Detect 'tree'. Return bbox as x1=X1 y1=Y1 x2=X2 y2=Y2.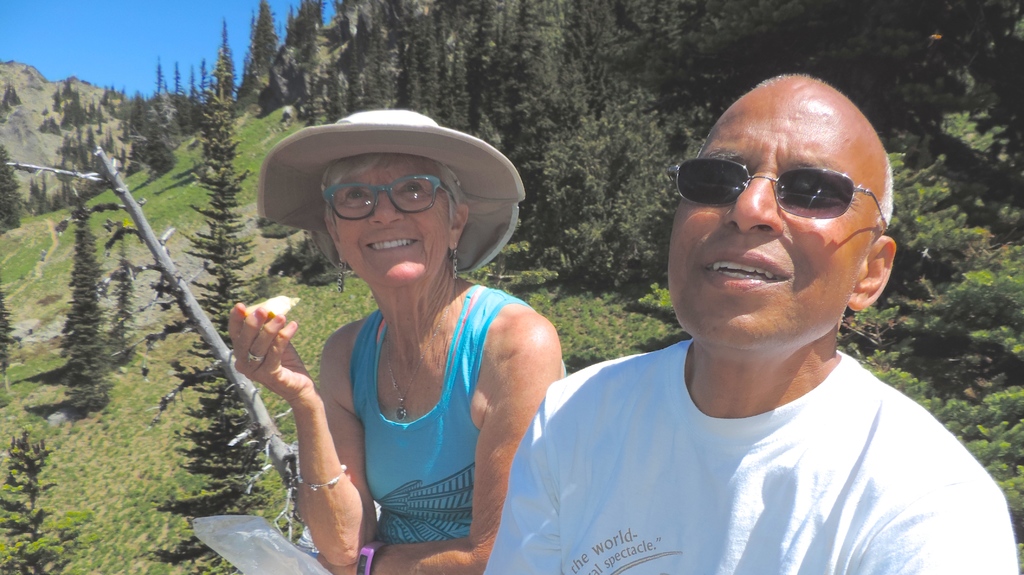
x1=40 y1=171 x2=124 y2=418.
